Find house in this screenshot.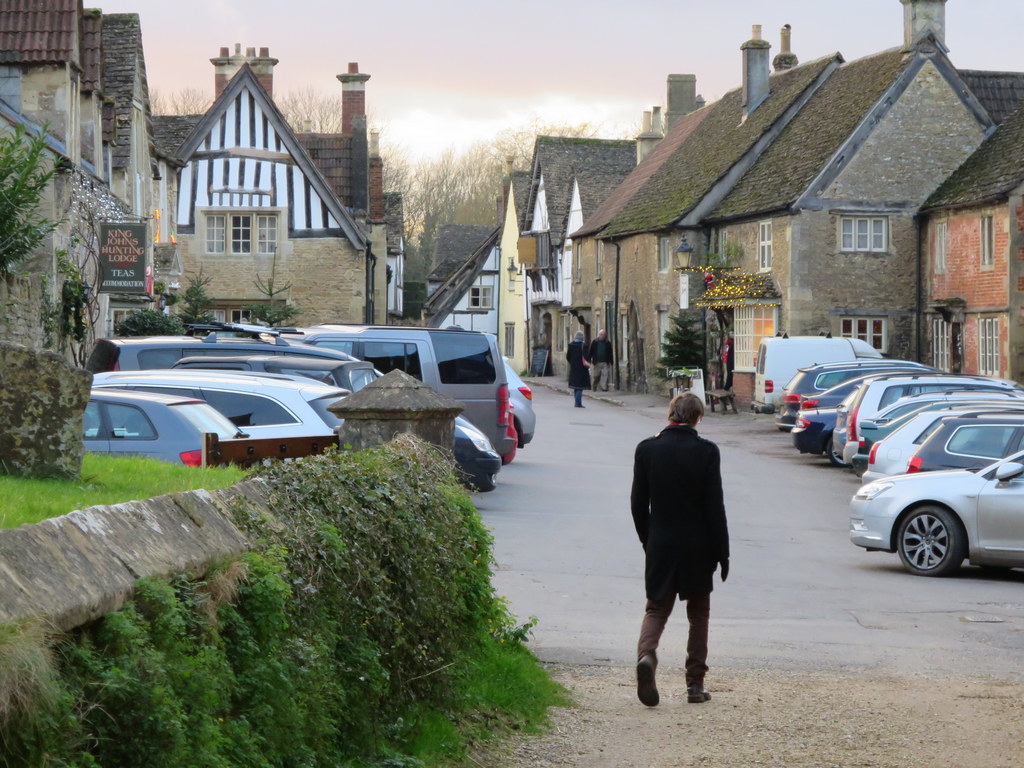
The bounding box for house is <bbox>491, 165, 537, 376</bbox>.
